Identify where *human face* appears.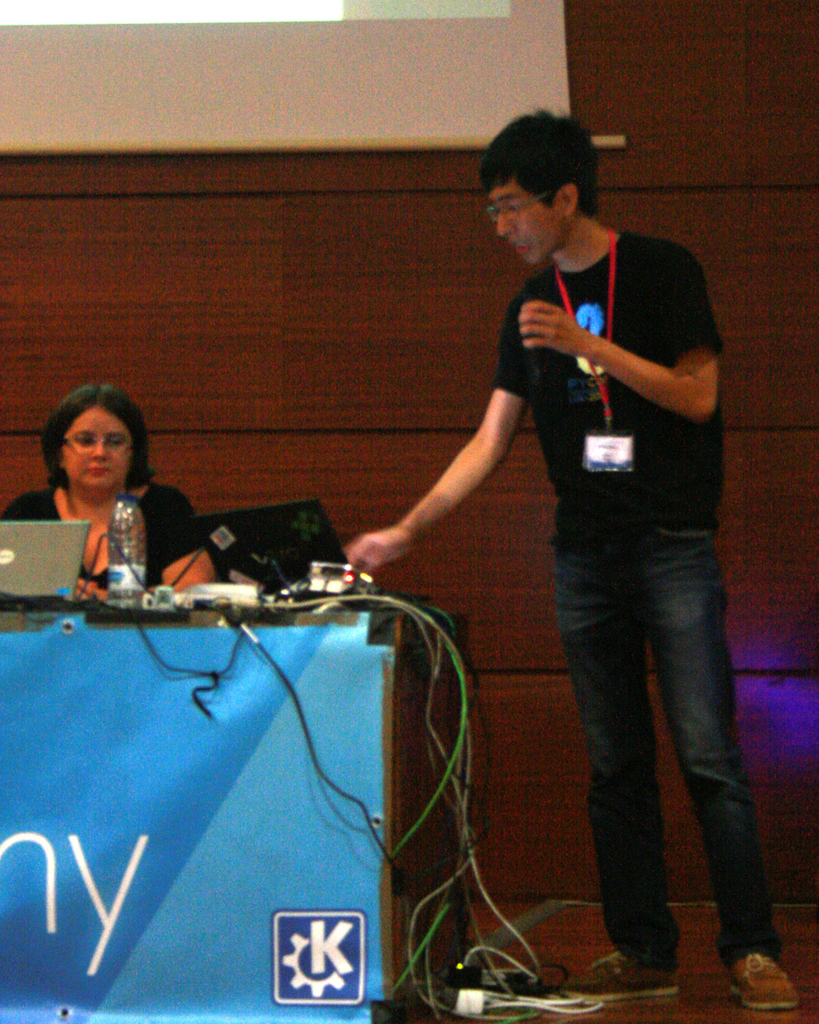
Appears at x1=482, y1=171, x2=556, y2=267.
